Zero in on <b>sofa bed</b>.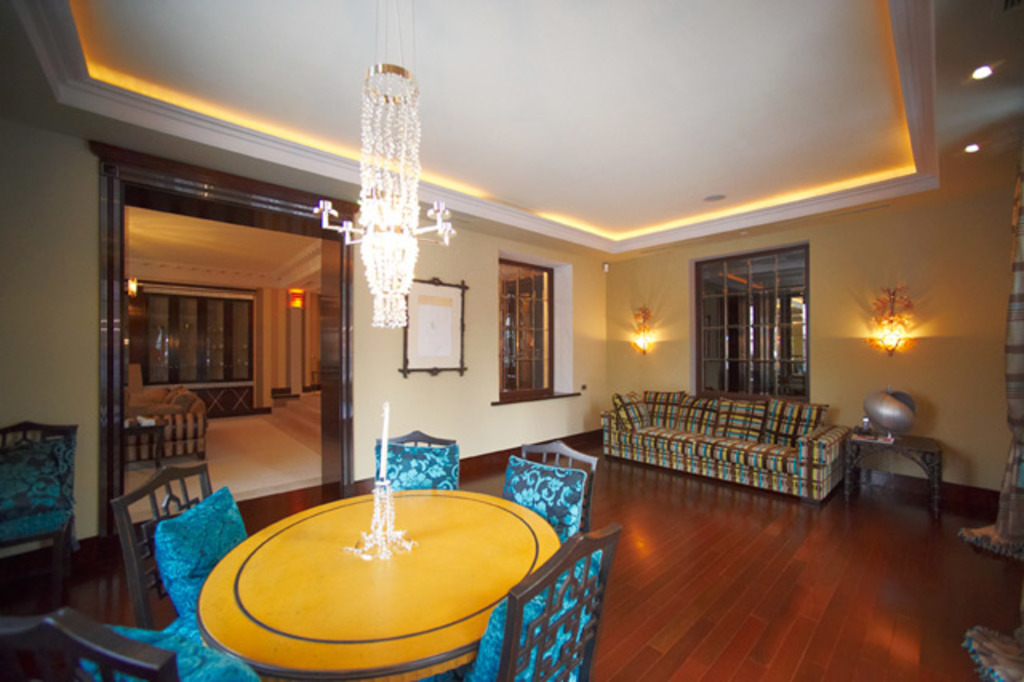
Zeroed in: (left=602, top=389, right=851, bottom=501).
